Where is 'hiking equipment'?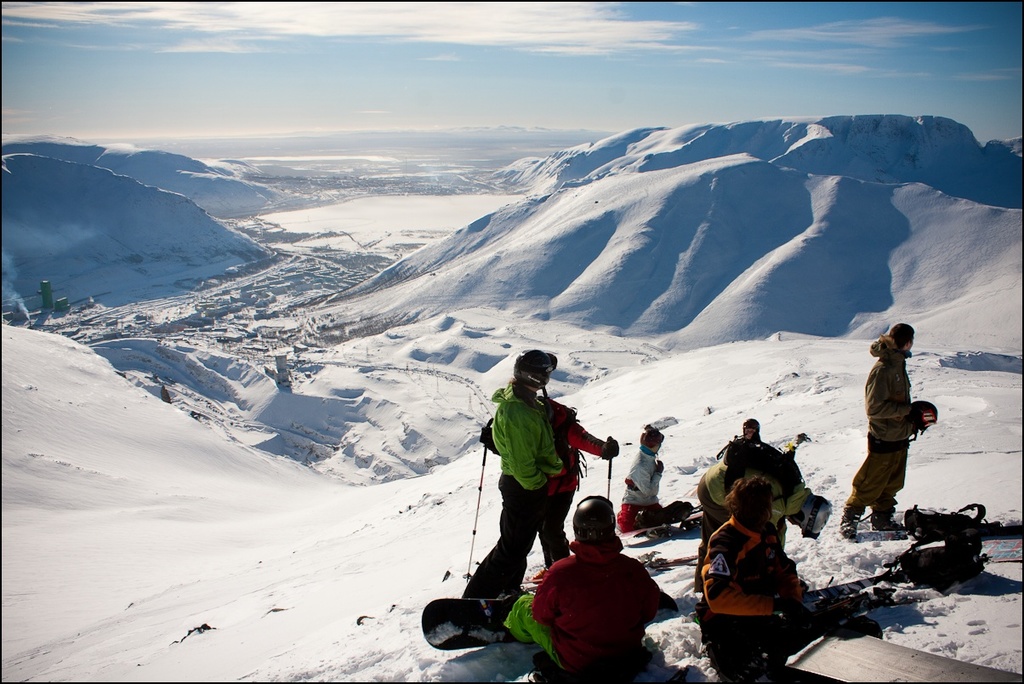
l=909, t=397, r=941, b=442.
